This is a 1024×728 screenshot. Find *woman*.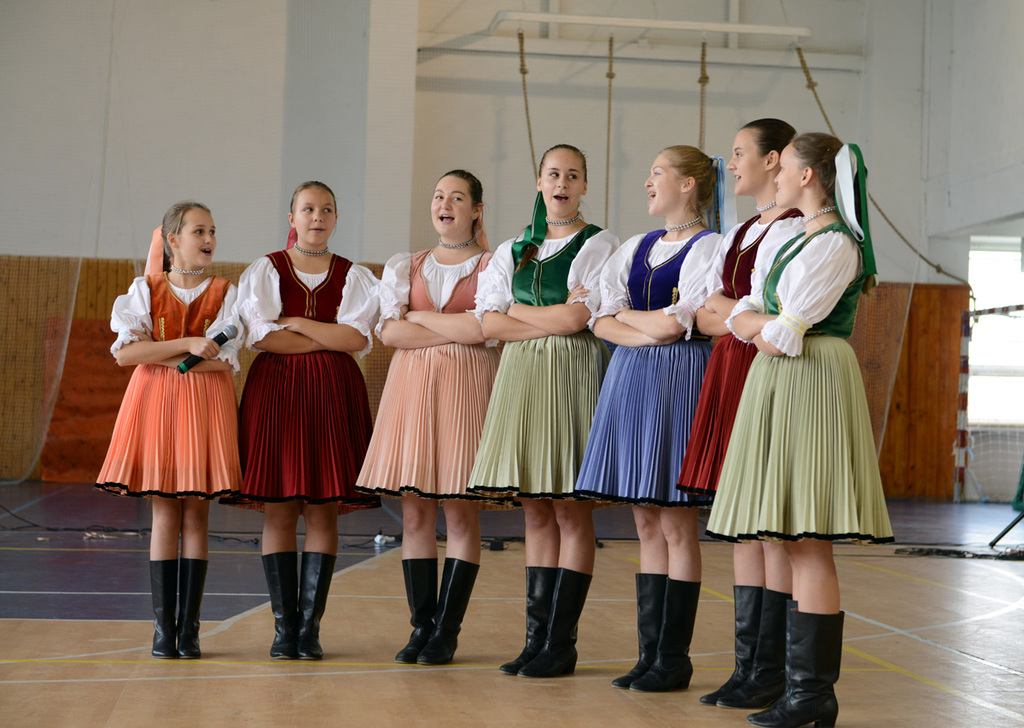
Bounding box: bbox(695, 133, 881, 663).
